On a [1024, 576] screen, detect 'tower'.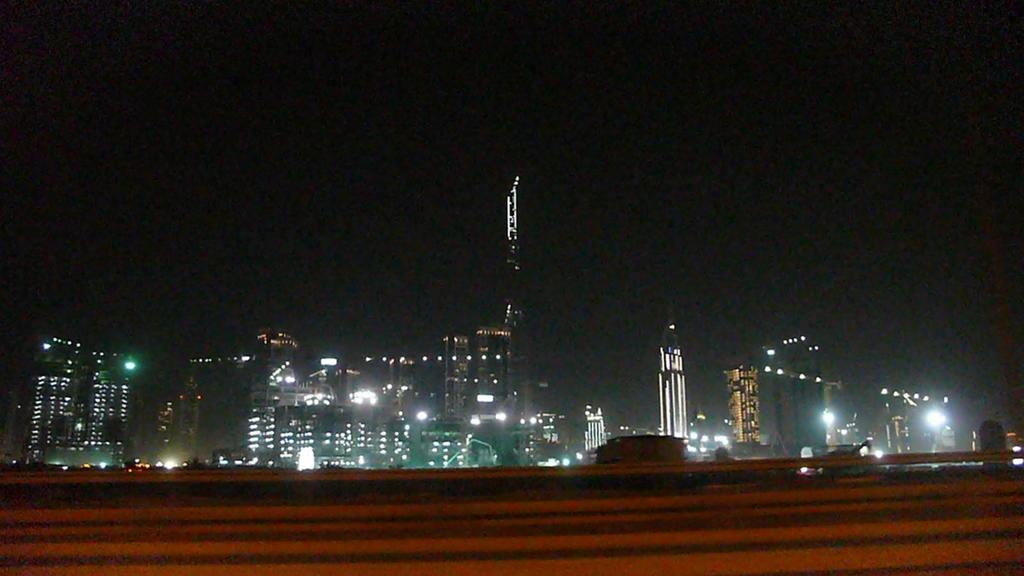
<bbox>655, 318, 687, 439</bbox>.
